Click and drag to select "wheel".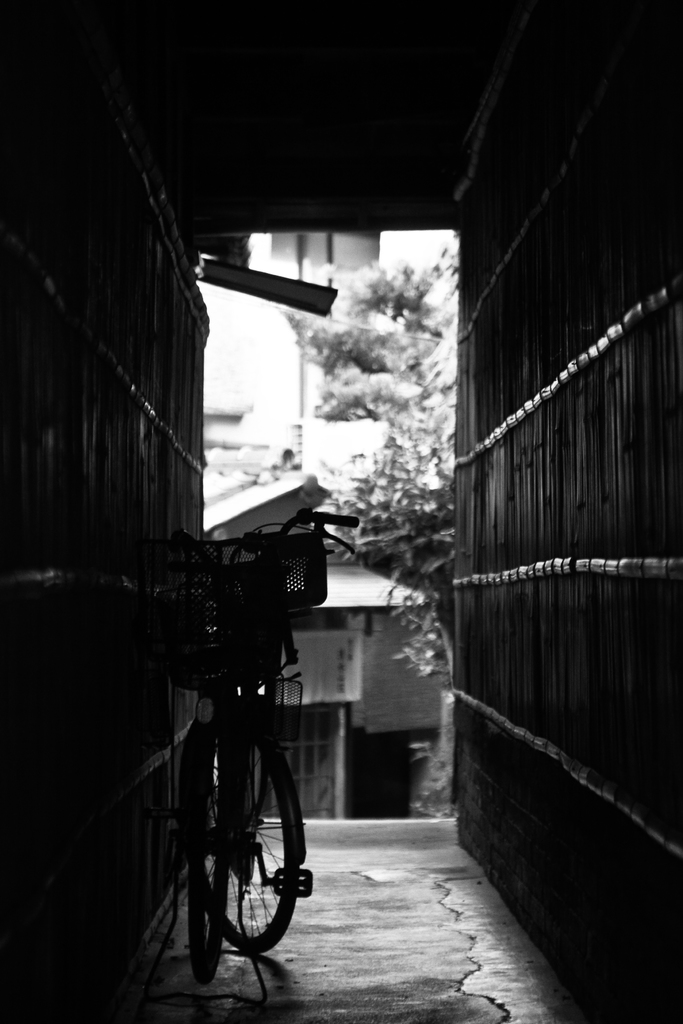
Selection: rect(195, 744, 315, 948).
